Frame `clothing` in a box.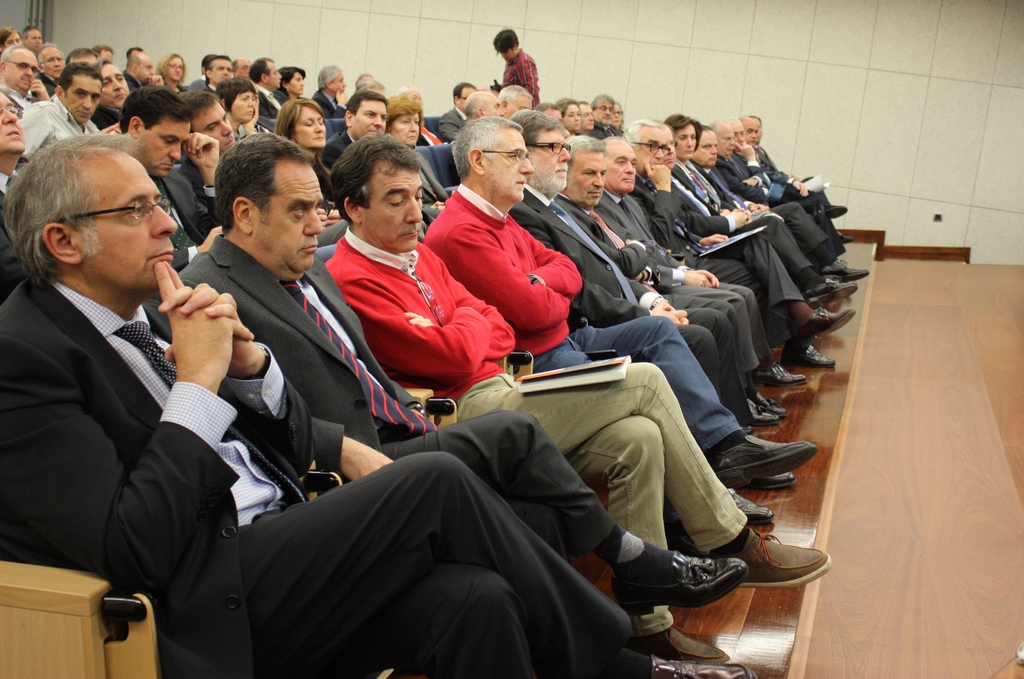
(left=407, top=146, right=450, bottom=226).
